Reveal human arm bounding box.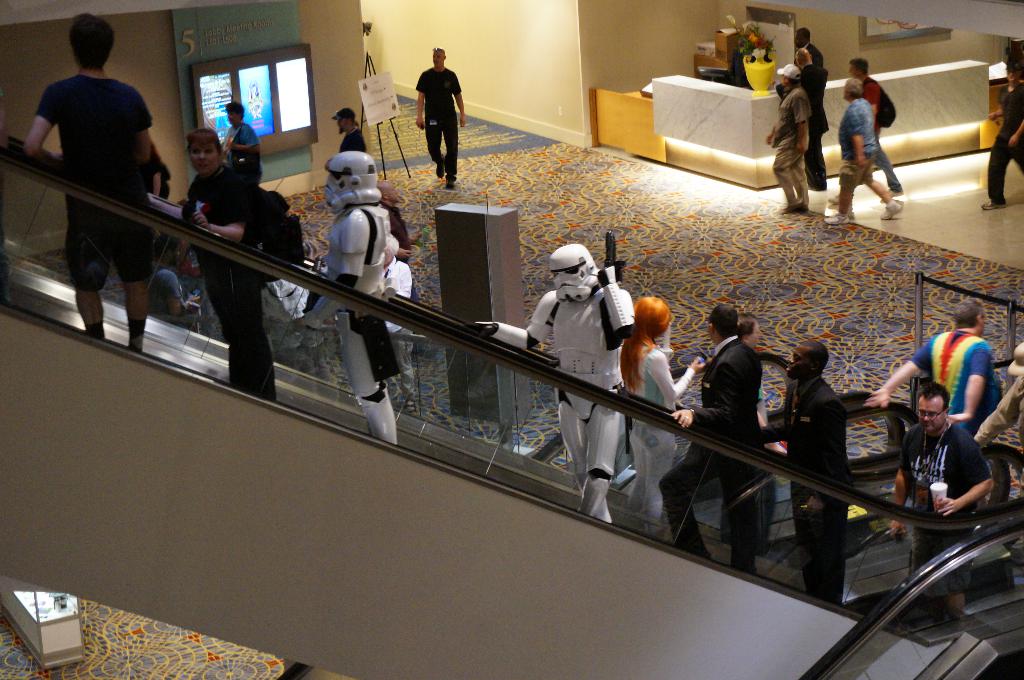
Revealed: x1=667, y1=347, x2=740, y2=436.
